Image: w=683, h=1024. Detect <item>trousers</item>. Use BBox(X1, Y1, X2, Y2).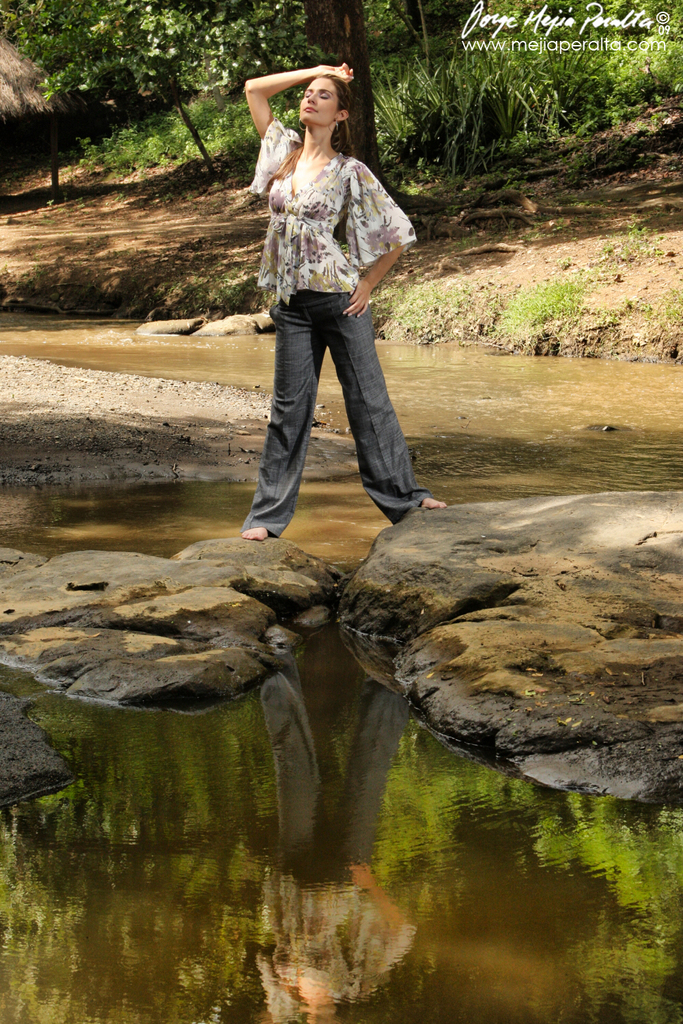
BBox(238, 287, 421, 535).
